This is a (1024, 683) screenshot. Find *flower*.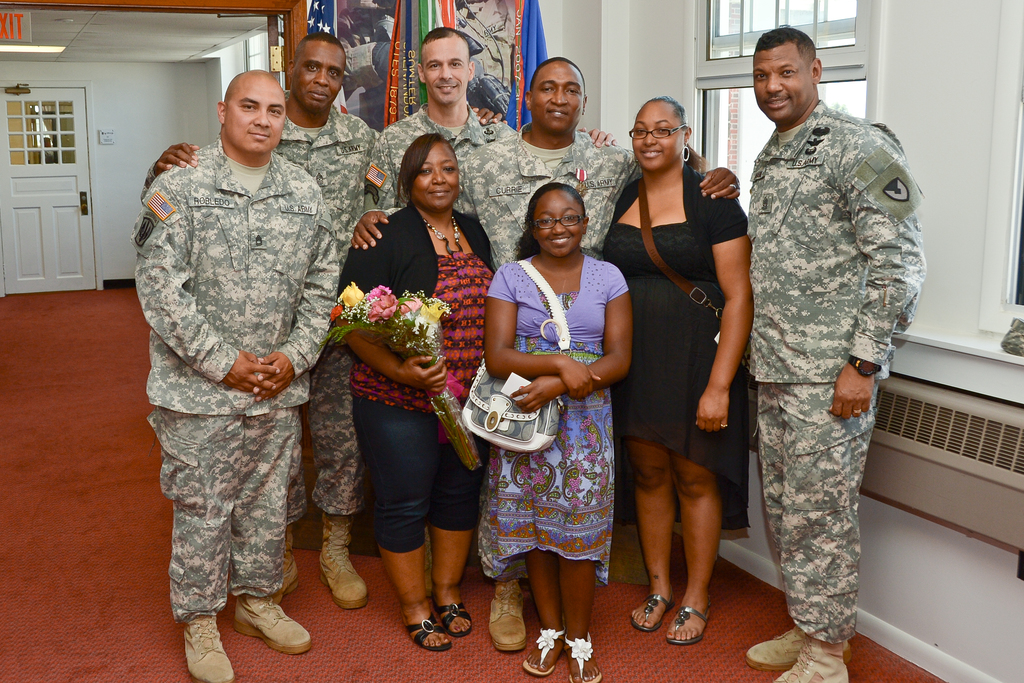
Bounding box: [532, 625, 556, 651].
